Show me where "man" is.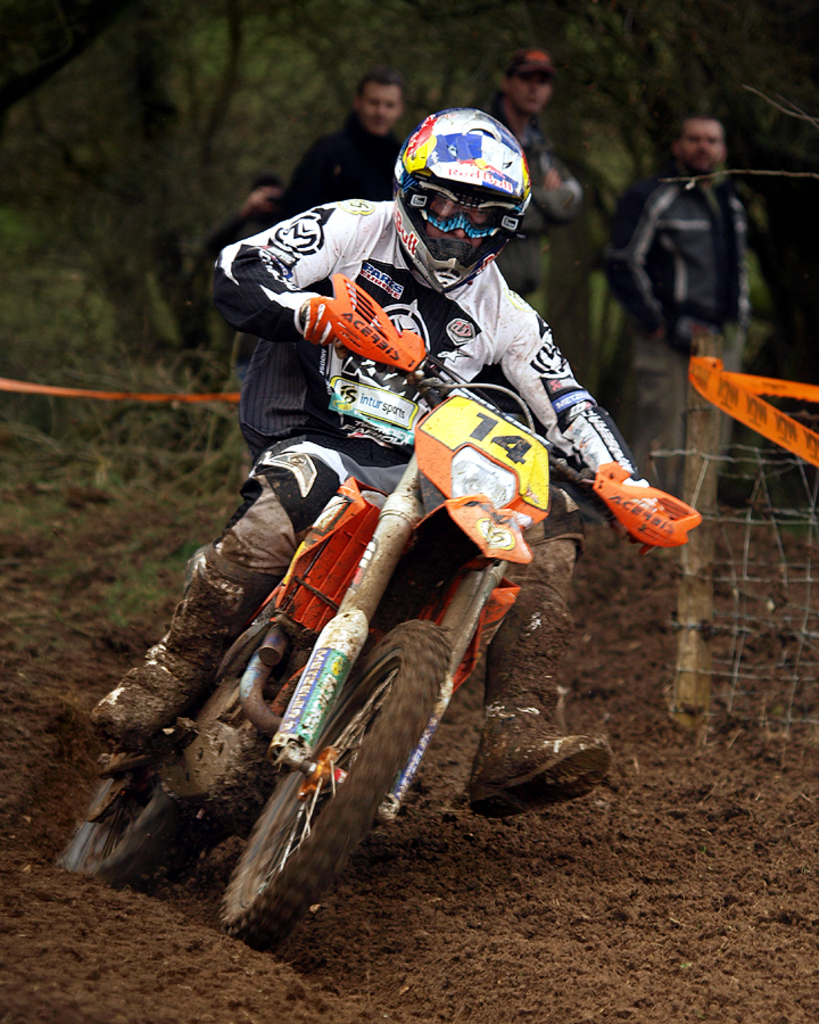
"man" is at bbox=(468, 49, 590, 315).
